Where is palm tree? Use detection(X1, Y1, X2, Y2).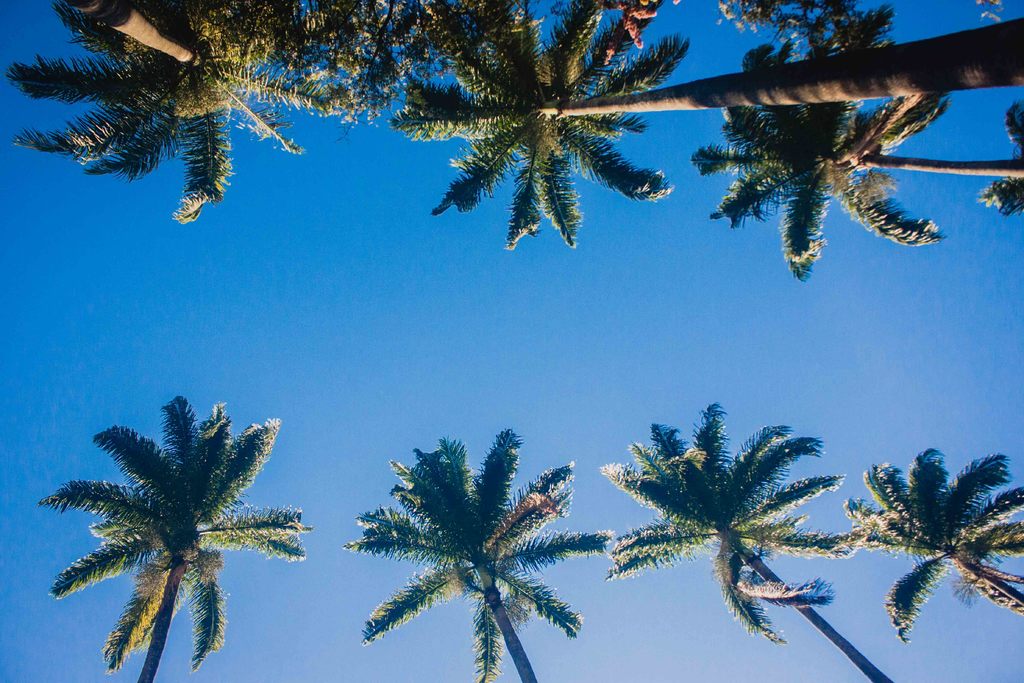
detection(48, 403, 291, 682).
